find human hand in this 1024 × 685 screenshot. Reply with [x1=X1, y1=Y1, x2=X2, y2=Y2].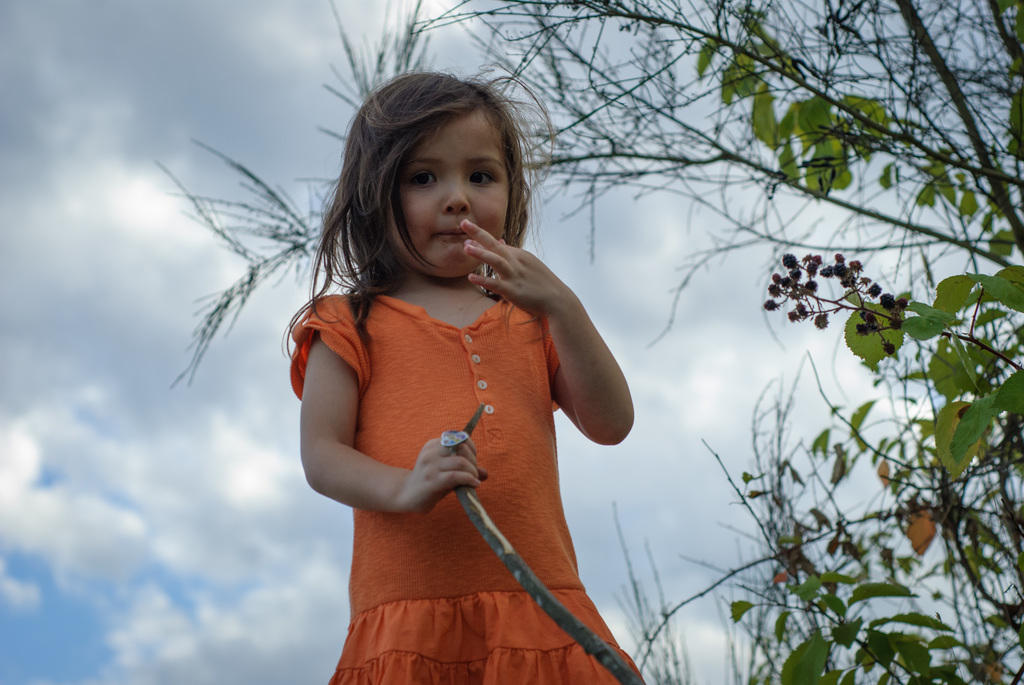
[x1=475, y1=237, x2=573, y2=327].
